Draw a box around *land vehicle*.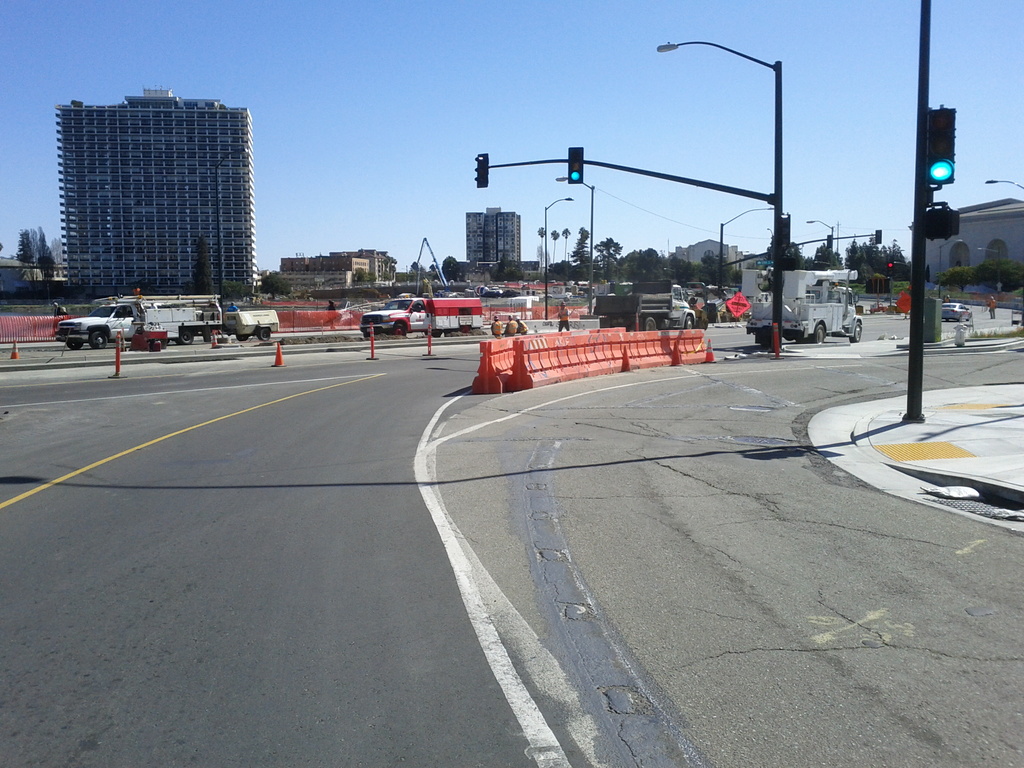
bbox(360, 298, 482, 337).
